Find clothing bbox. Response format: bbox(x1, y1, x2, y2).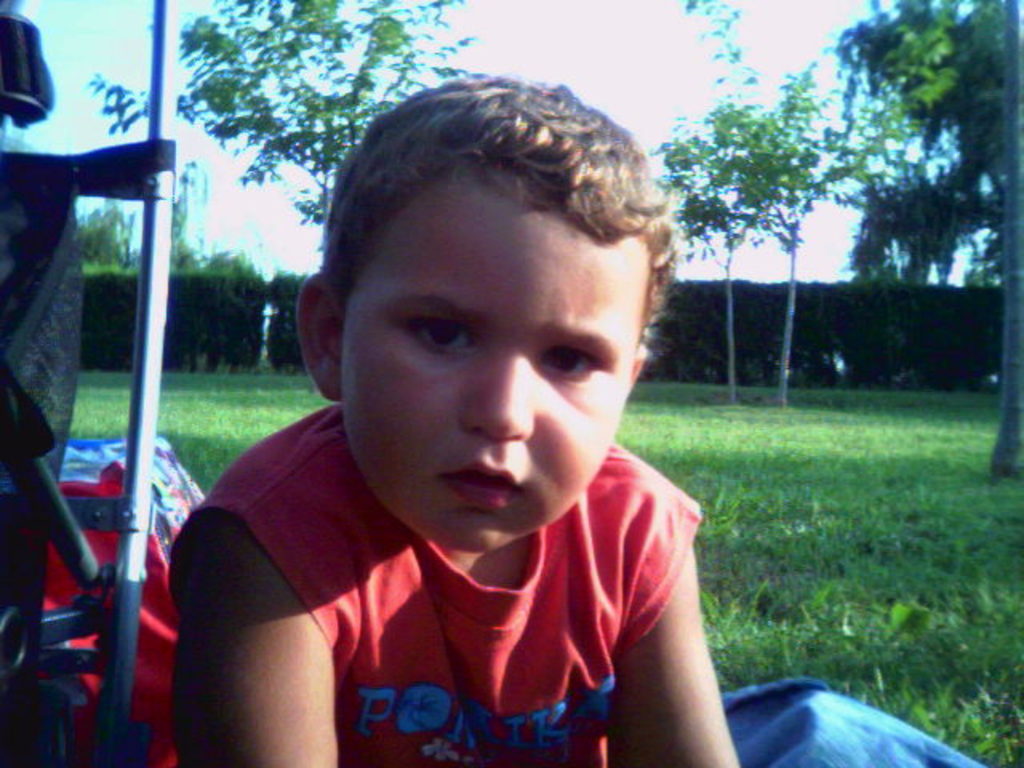
bbox(192, 413, 726, 750).
